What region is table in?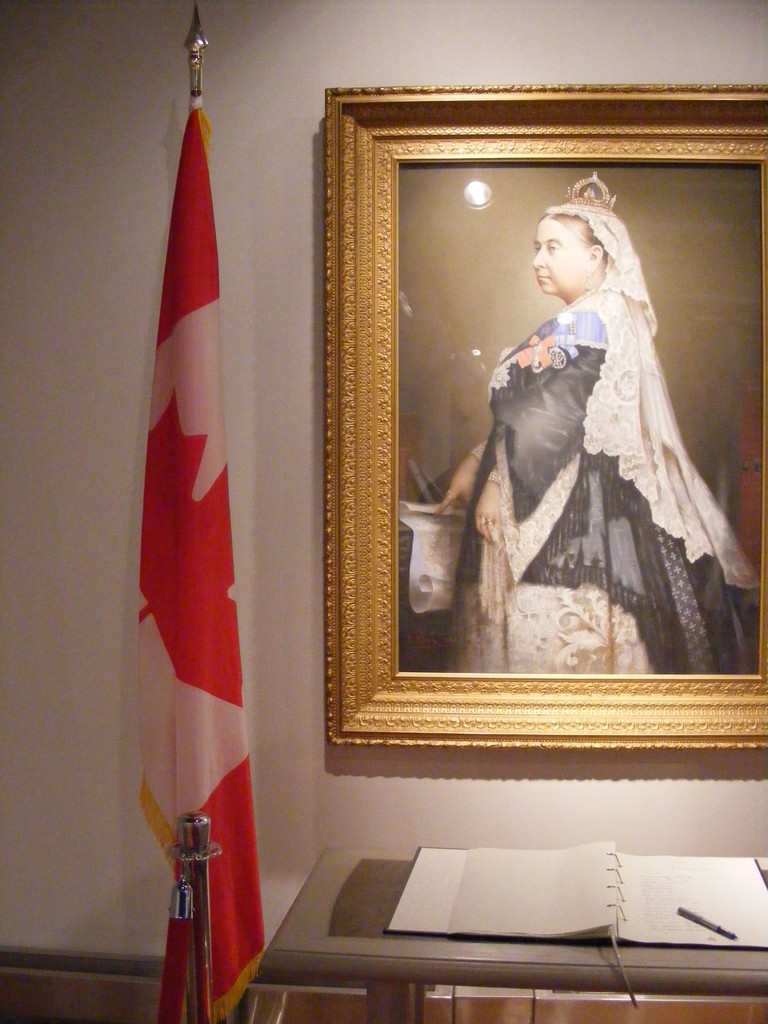
detection(212, 821, 767, 1021).
